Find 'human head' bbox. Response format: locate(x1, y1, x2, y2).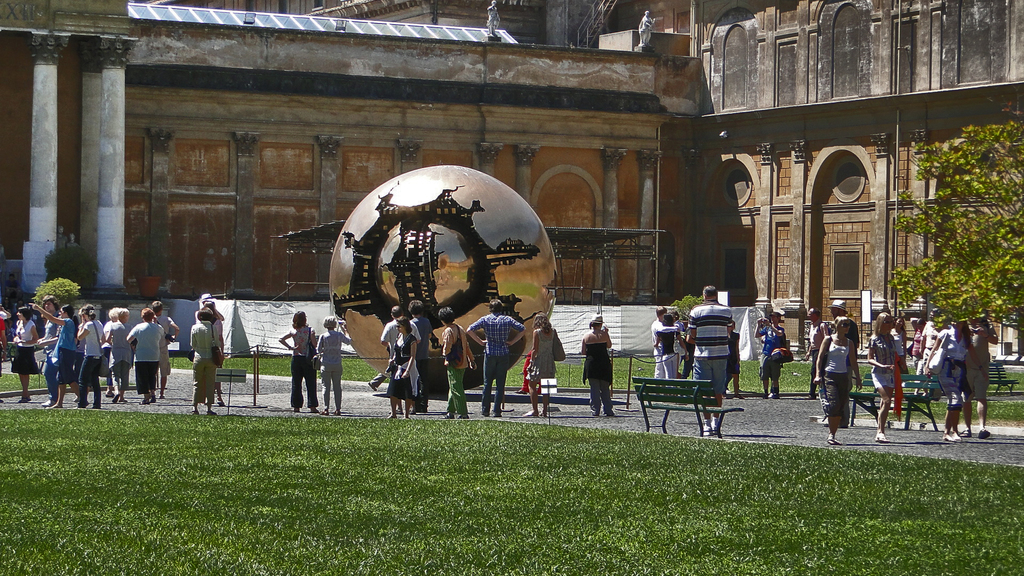
locate(659, 308, 664, 321).
